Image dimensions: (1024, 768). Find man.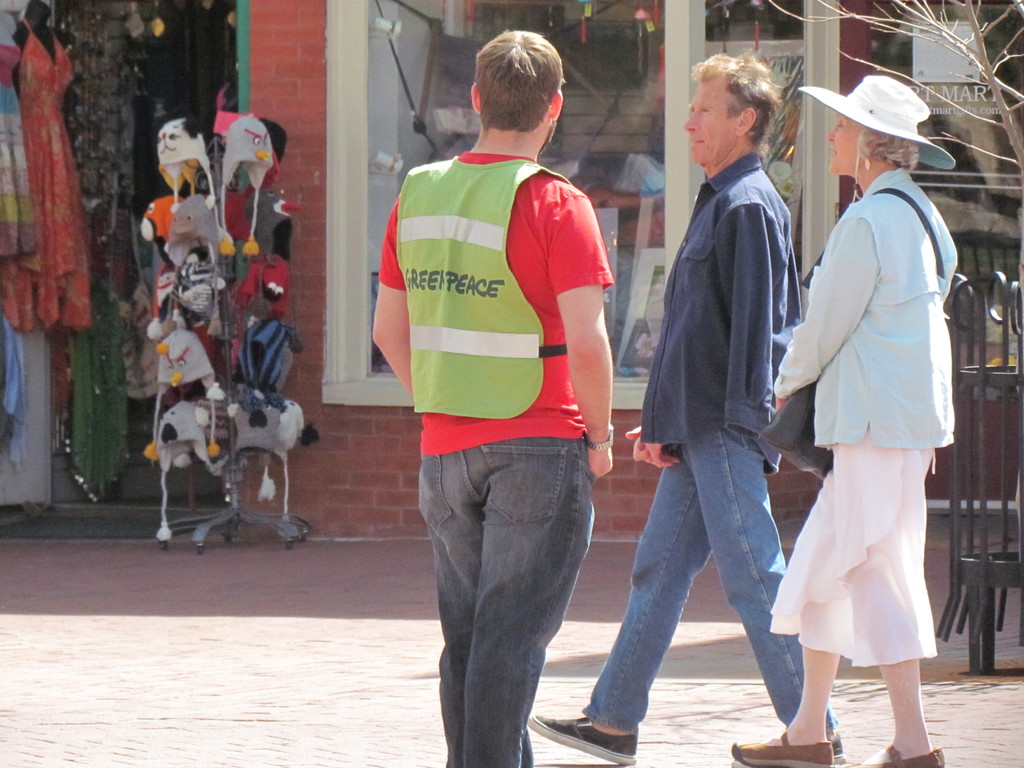
x1=518 y1=50 x2=842 y2=764.
